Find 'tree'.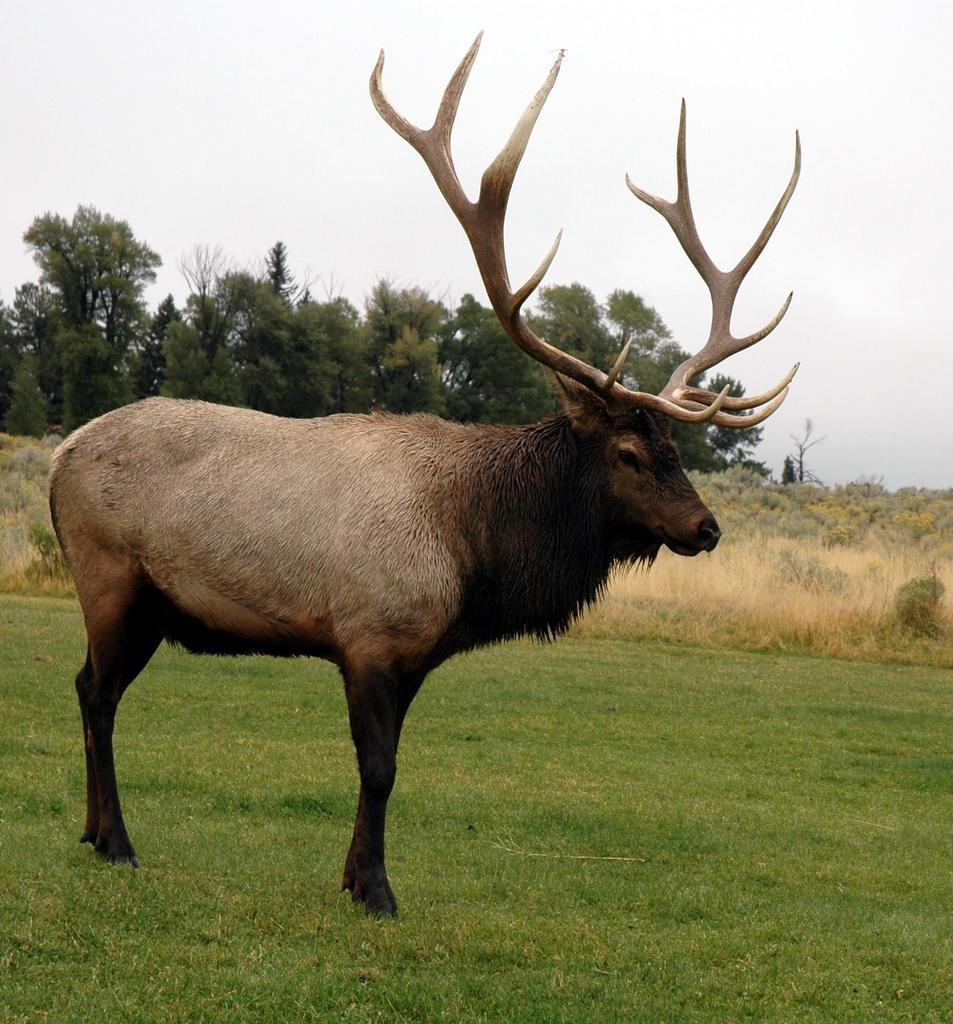
{"x1": 48, "y1": 318, "x2": 139, "y2": 425}.
